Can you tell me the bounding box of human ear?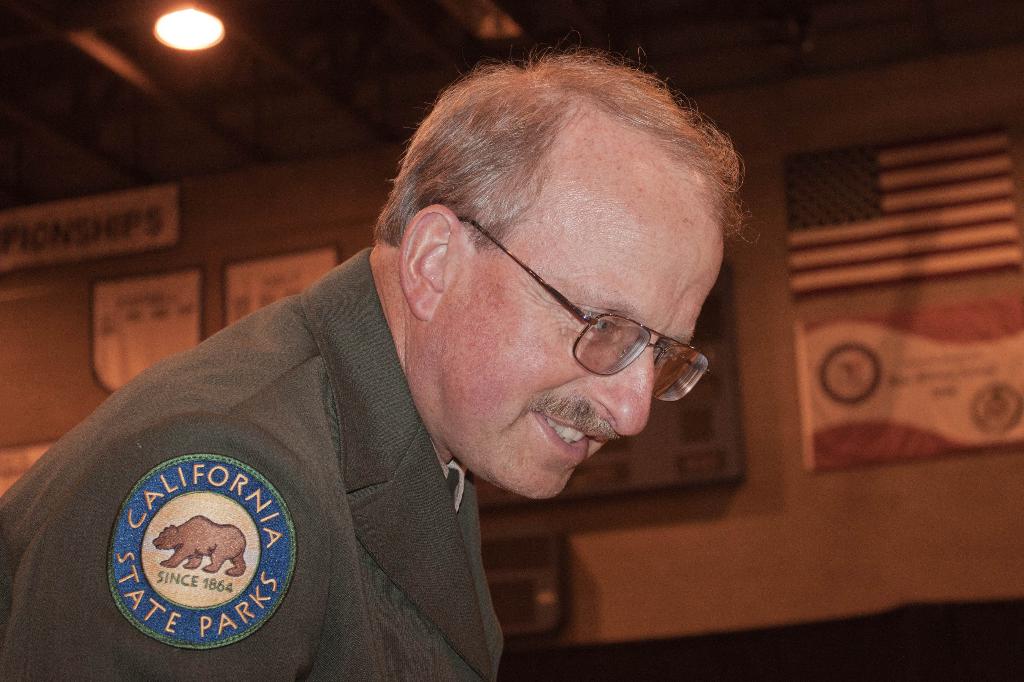
BBox(396, 200, 463, 320).
